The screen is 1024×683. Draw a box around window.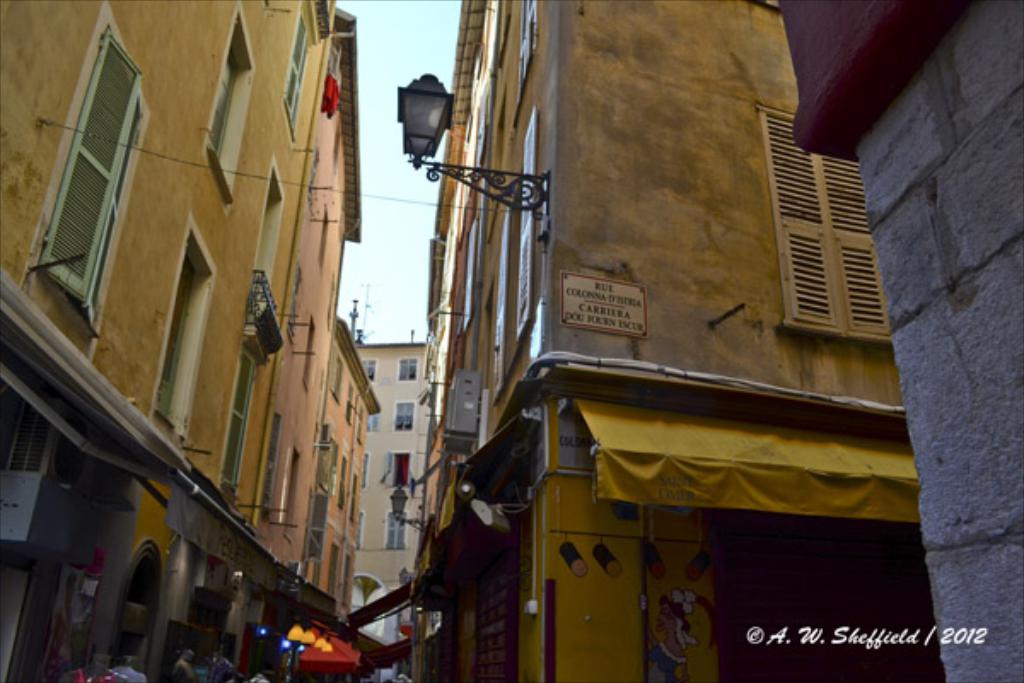
pyautogui.locateOnScreen(777, 143, 881, 352).
